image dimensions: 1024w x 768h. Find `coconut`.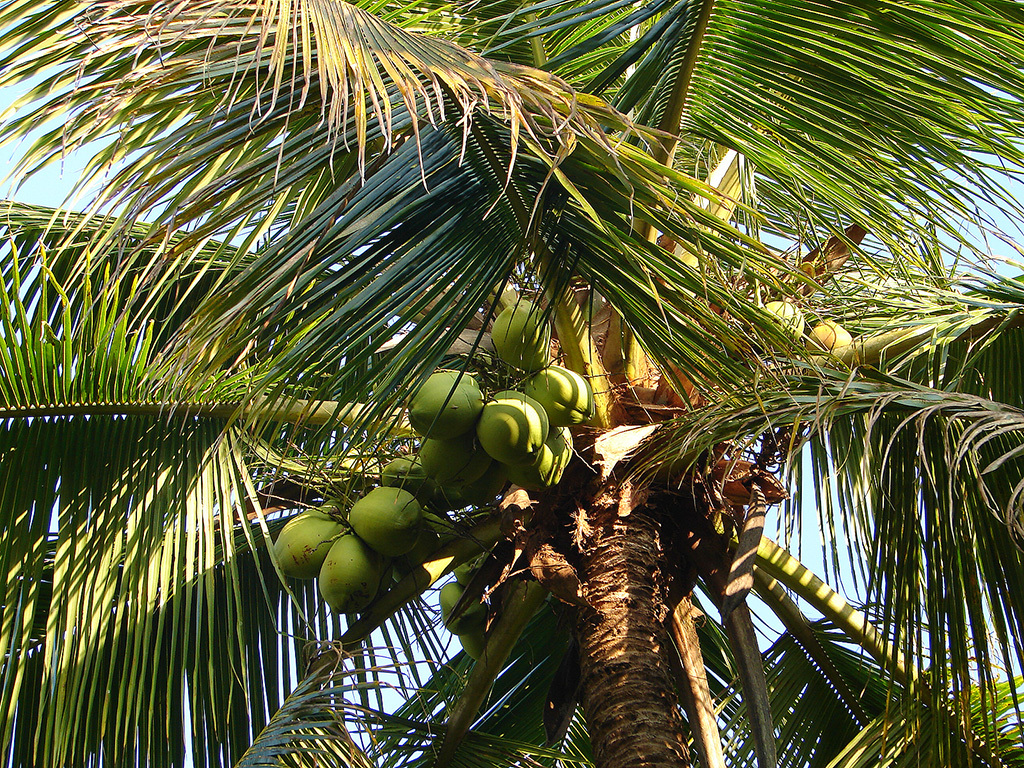
(757, 301, 805, 346).
